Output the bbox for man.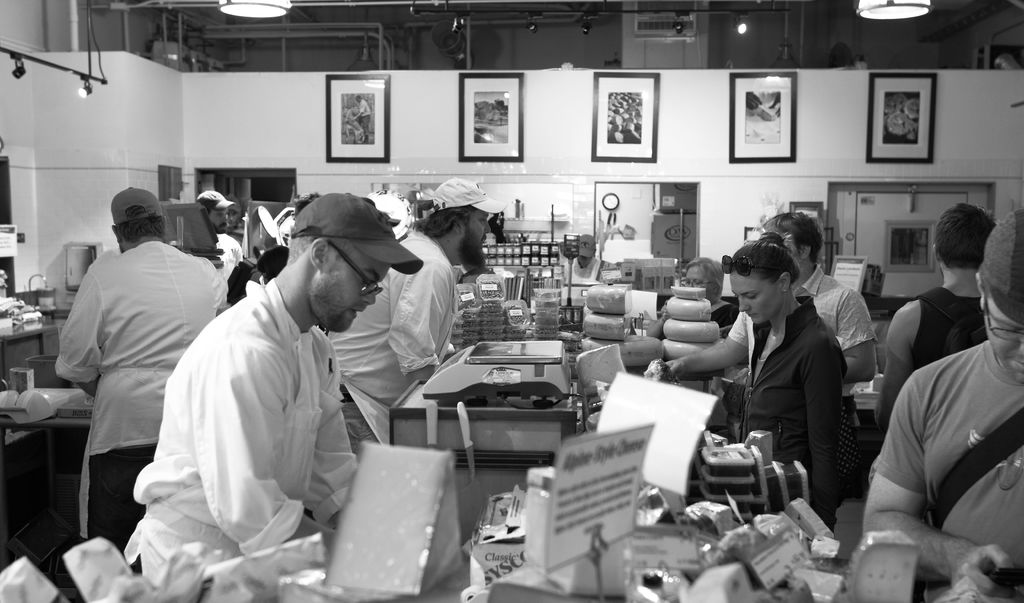
<region>543, 232, 604, 294</region>.
